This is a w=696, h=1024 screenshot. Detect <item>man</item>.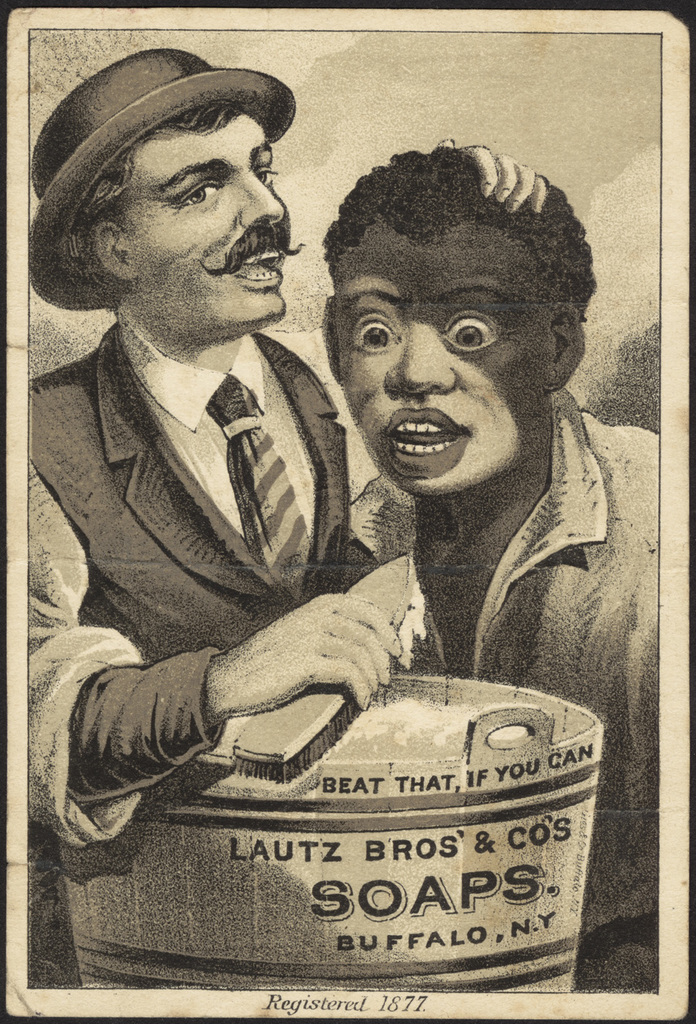
box=[319, 140, 648, 978].
